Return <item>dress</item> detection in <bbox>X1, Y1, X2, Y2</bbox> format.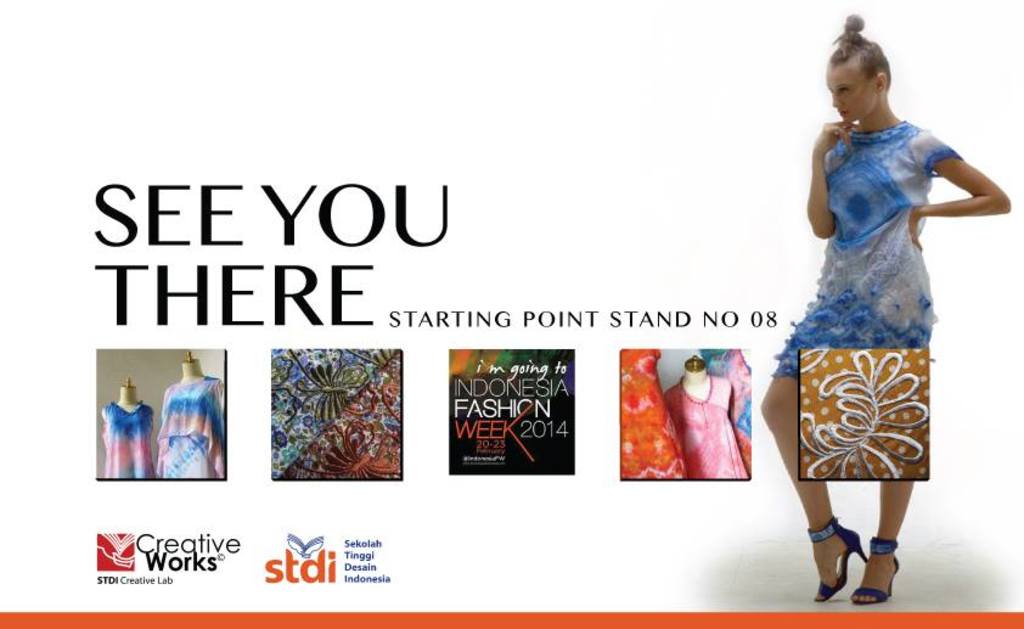
<bbox>619, 349, 680, 479</bbox>.
